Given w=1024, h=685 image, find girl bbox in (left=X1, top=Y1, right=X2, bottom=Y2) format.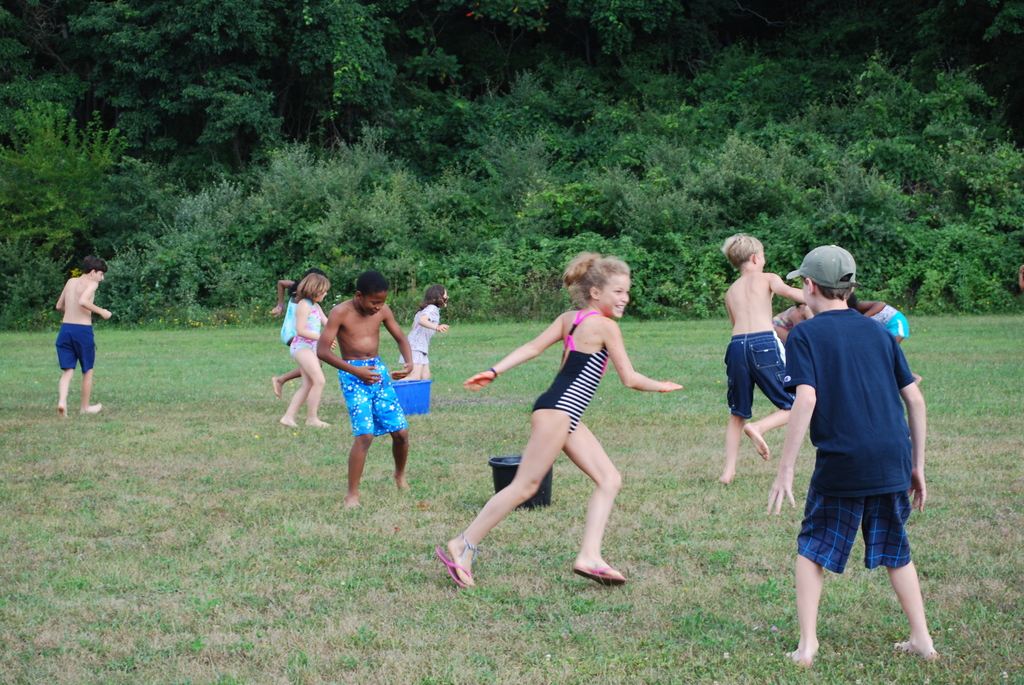
(left=398, top=282, right=451, bottom=382).
